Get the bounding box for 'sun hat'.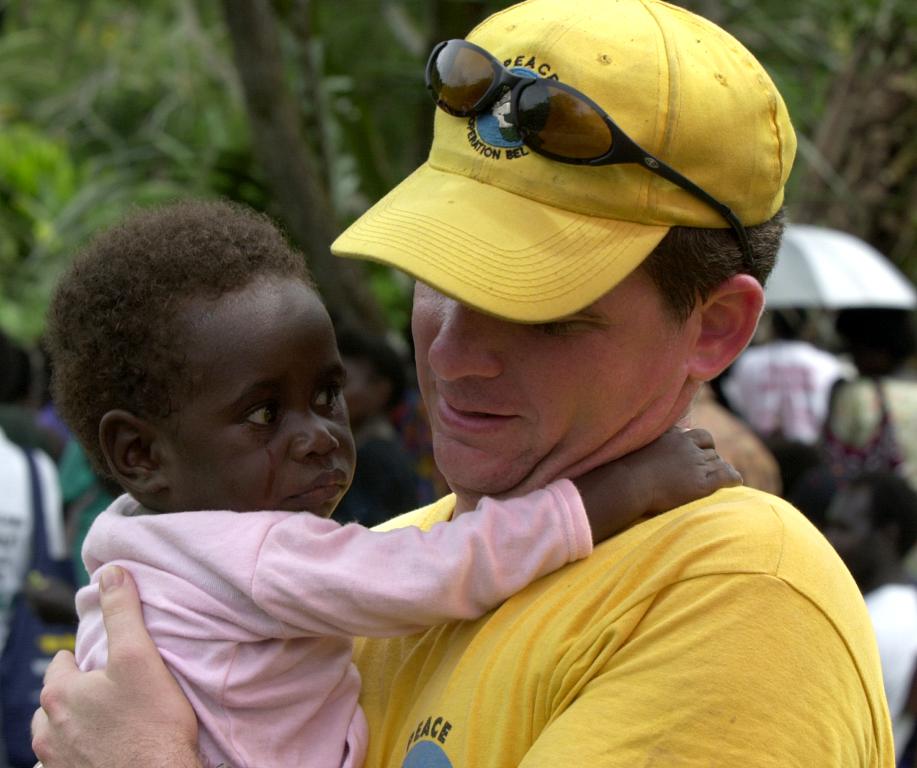
324/0/794/324.
